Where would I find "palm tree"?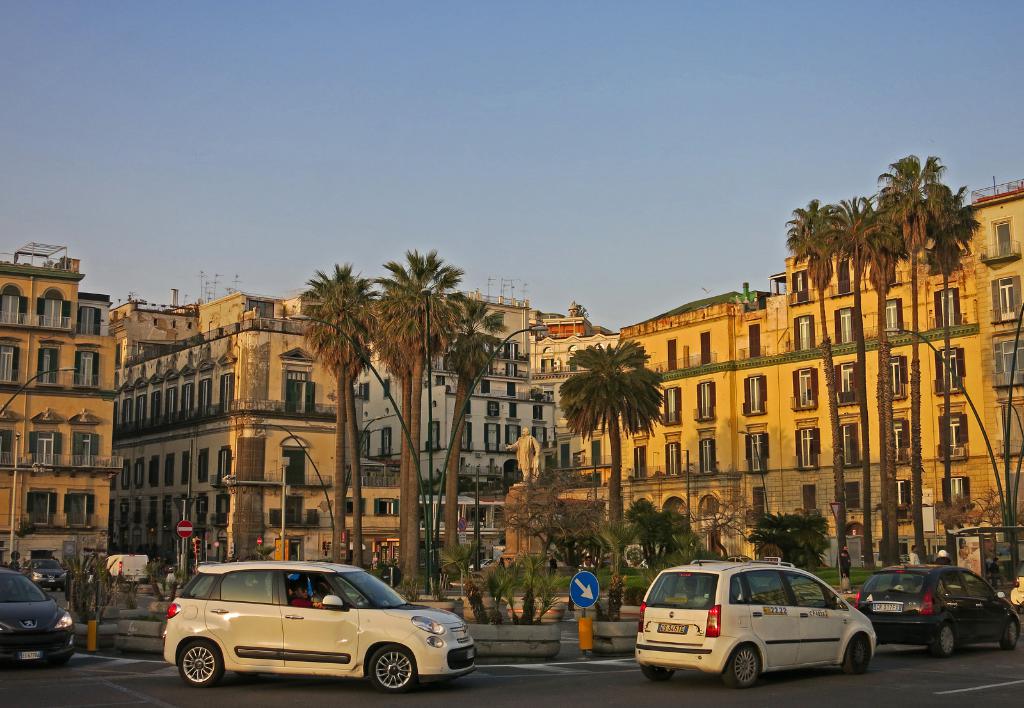
At select_region(376, 252, 487, 586).
